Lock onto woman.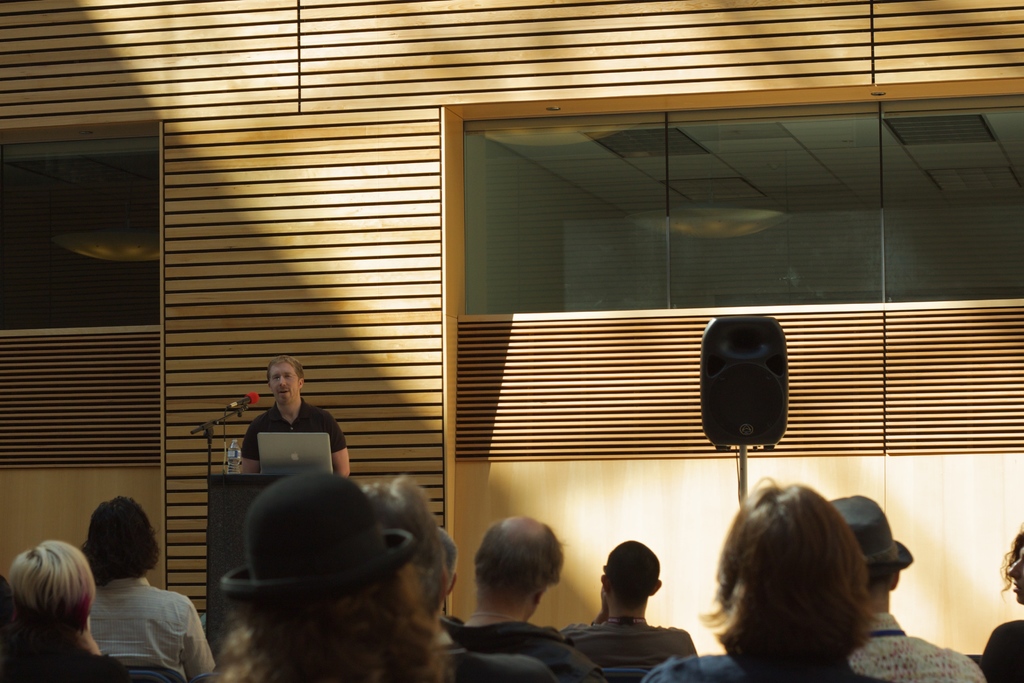
Locked: locate(977, 522, 1023, 682).
